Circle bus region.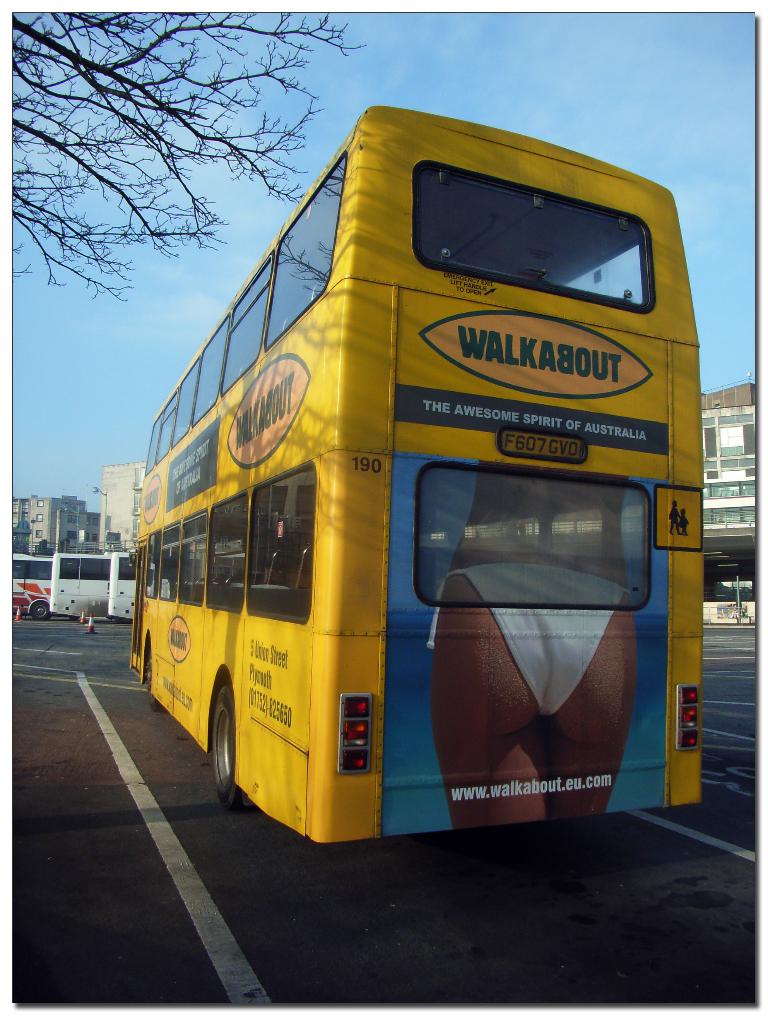
Region: pyautogui.locateOnScreen(102, 549, 172, 618).
